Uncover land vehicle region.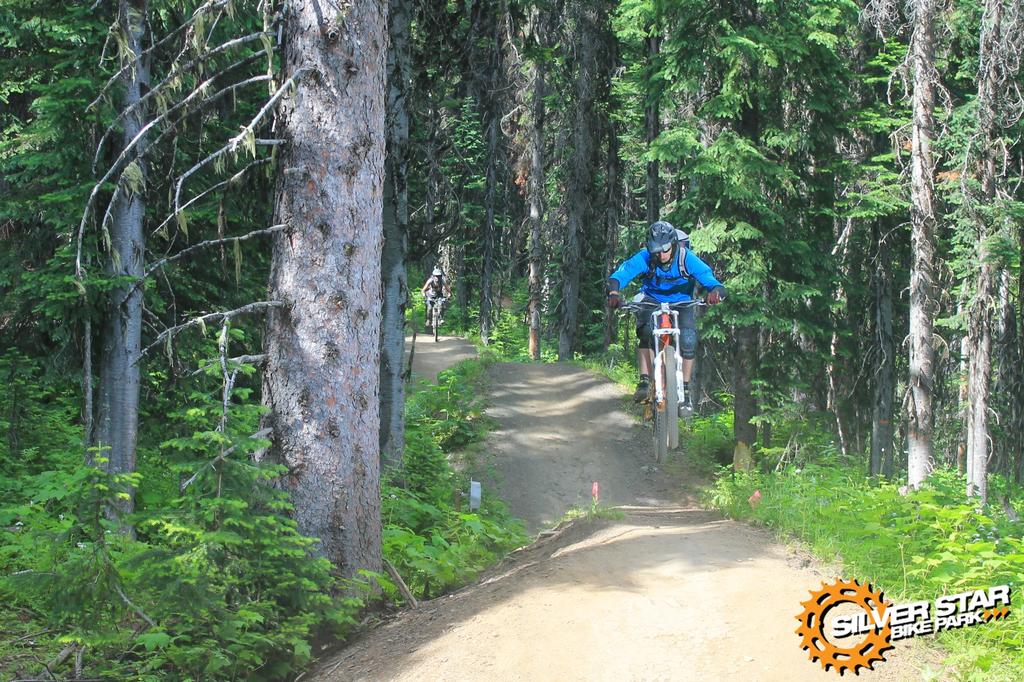
Uncovered: [632,291,724,467].
